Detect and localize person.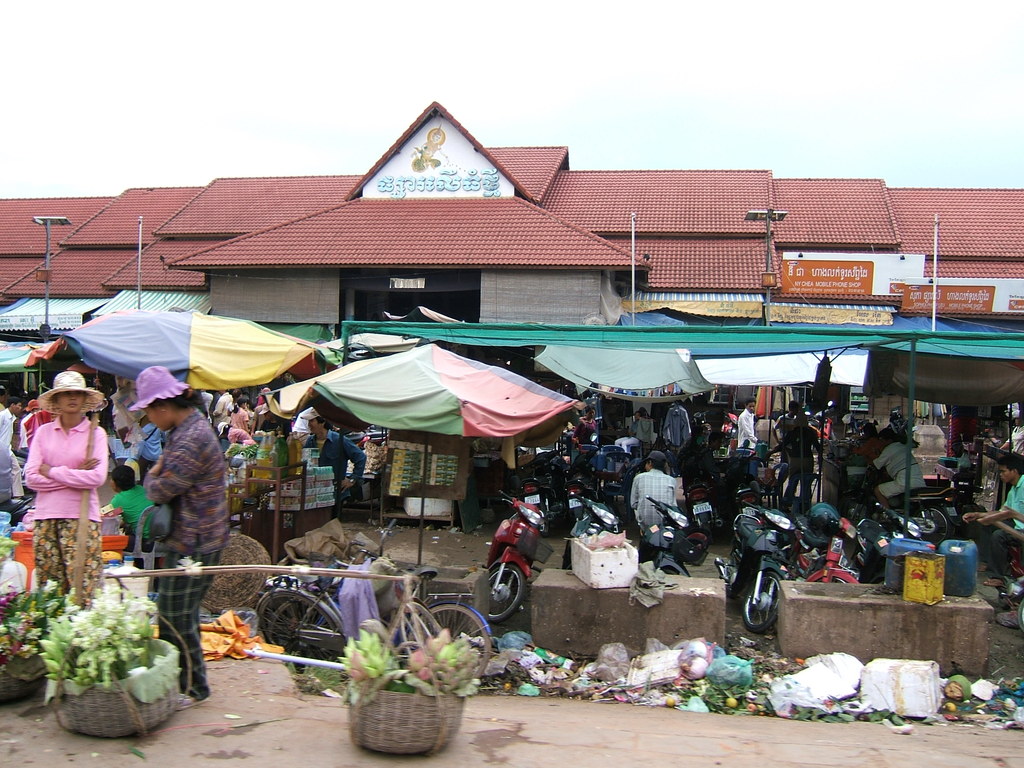
Localized at 108, 461, 164, 554.
